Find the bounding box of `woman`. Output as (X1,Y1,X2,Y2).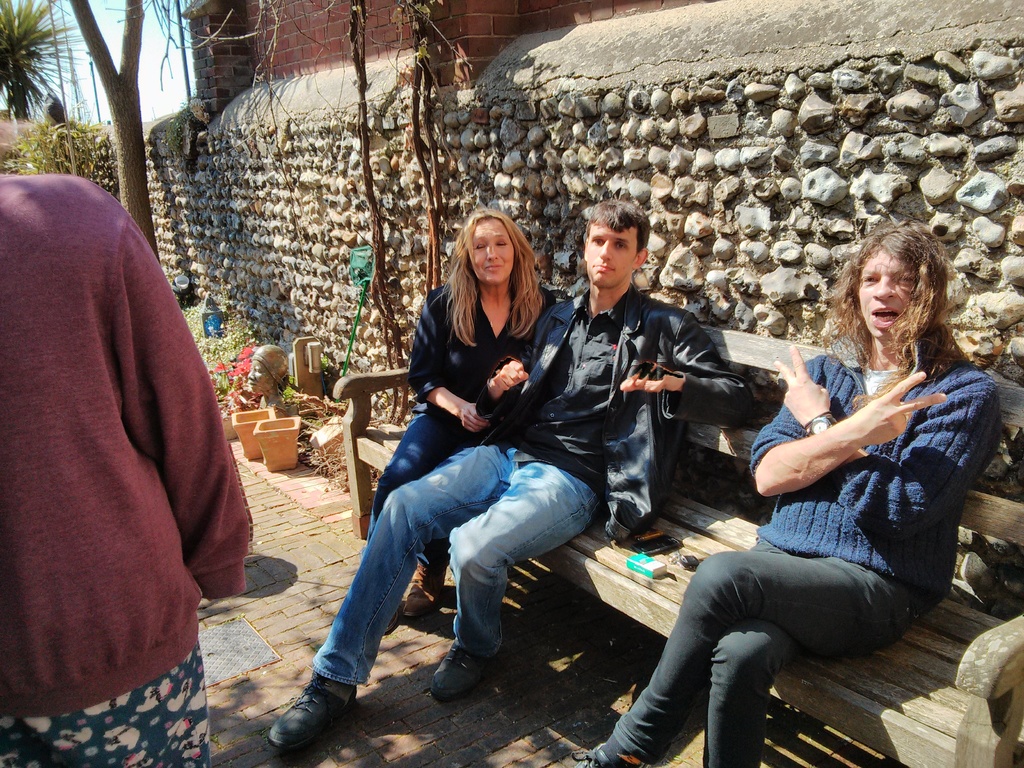
(654,240,979,754).
